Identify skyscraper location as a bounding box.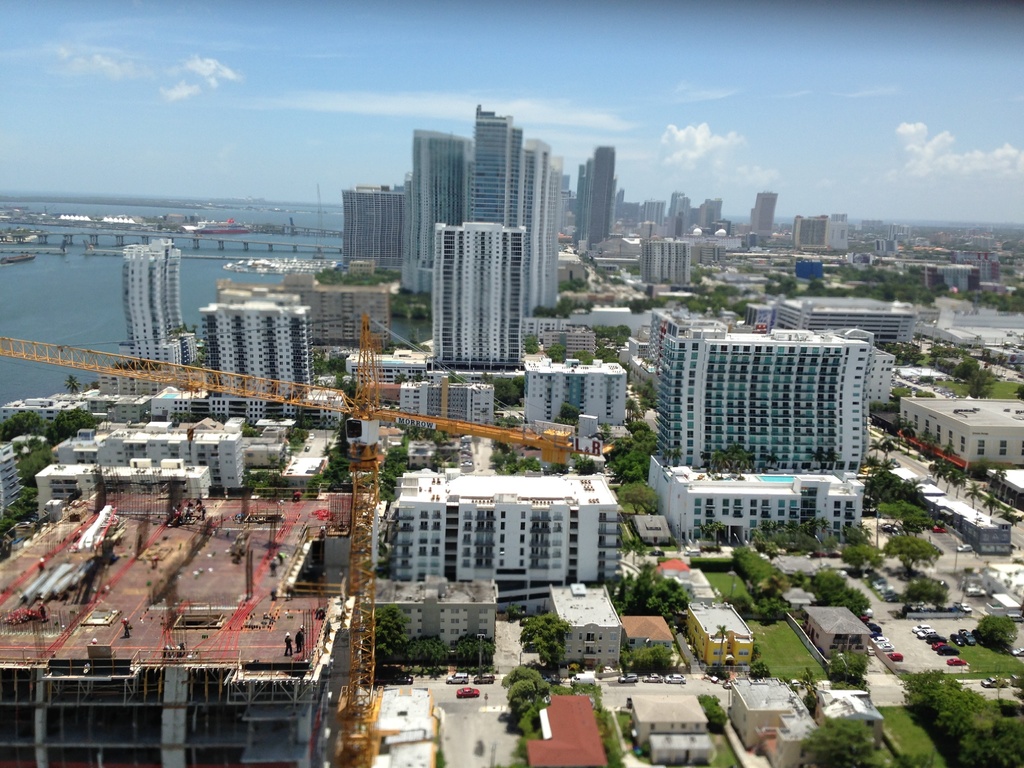
Rect(396, 134, 471, 286).
